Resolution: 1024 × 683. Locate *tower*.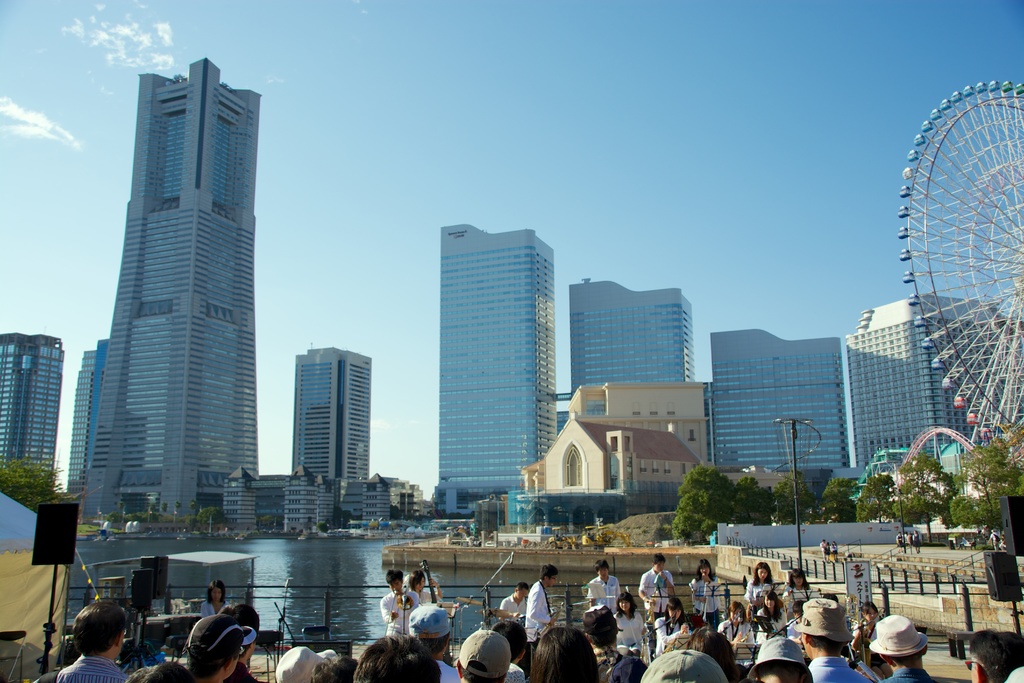
(left=63, top=47, right=268, bottom=552).
